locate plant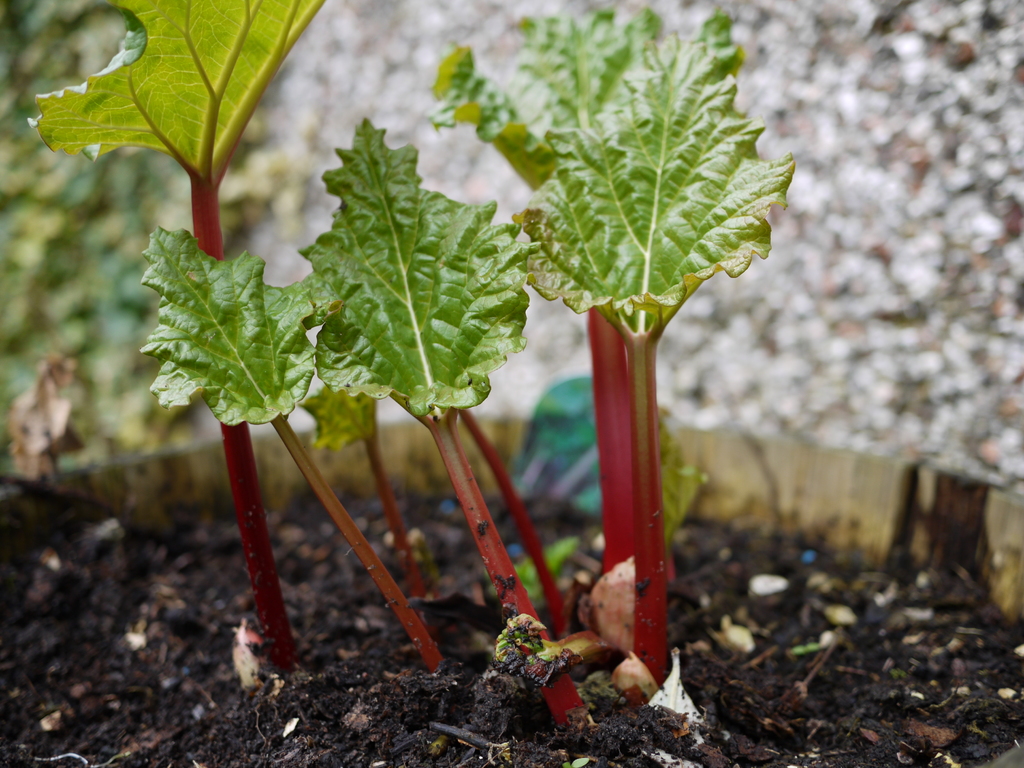
296/120/591/729
